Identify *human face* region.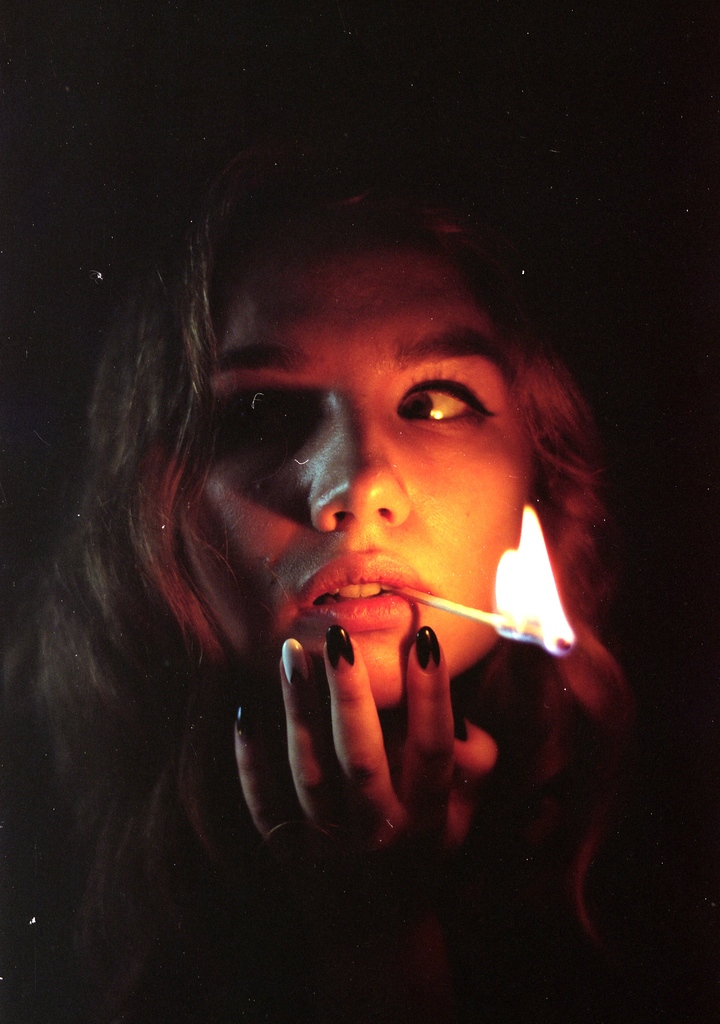
Region: crop(188, 217, 621, 723).
